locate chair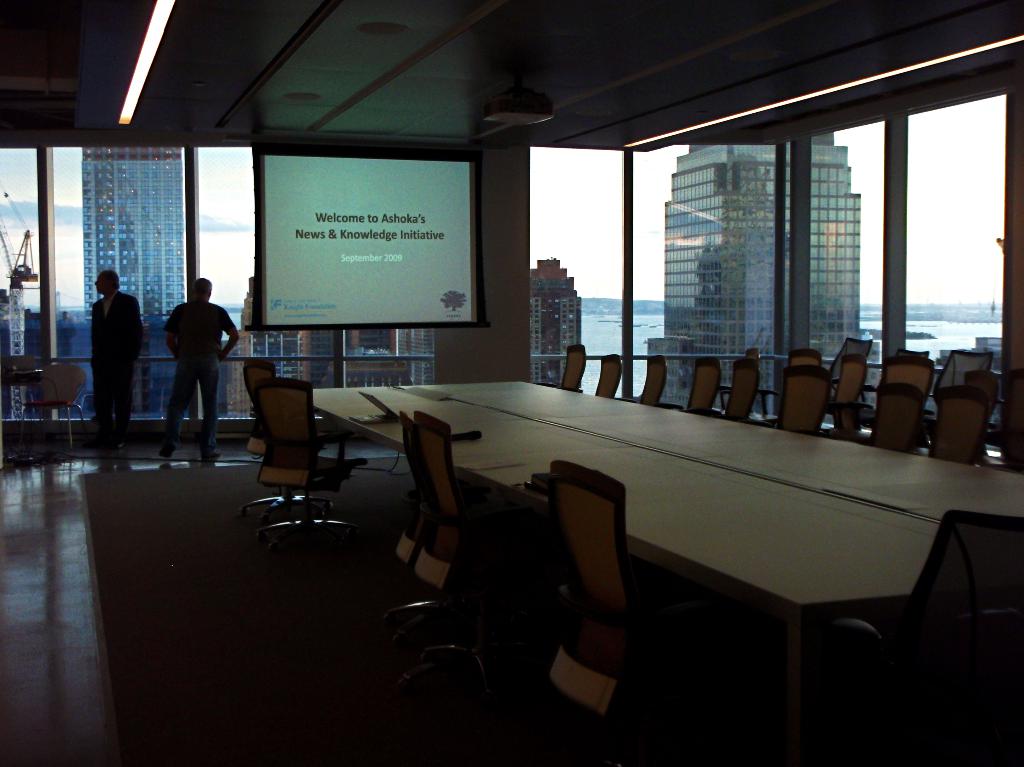
select_region(940, 388, 988, 466)
